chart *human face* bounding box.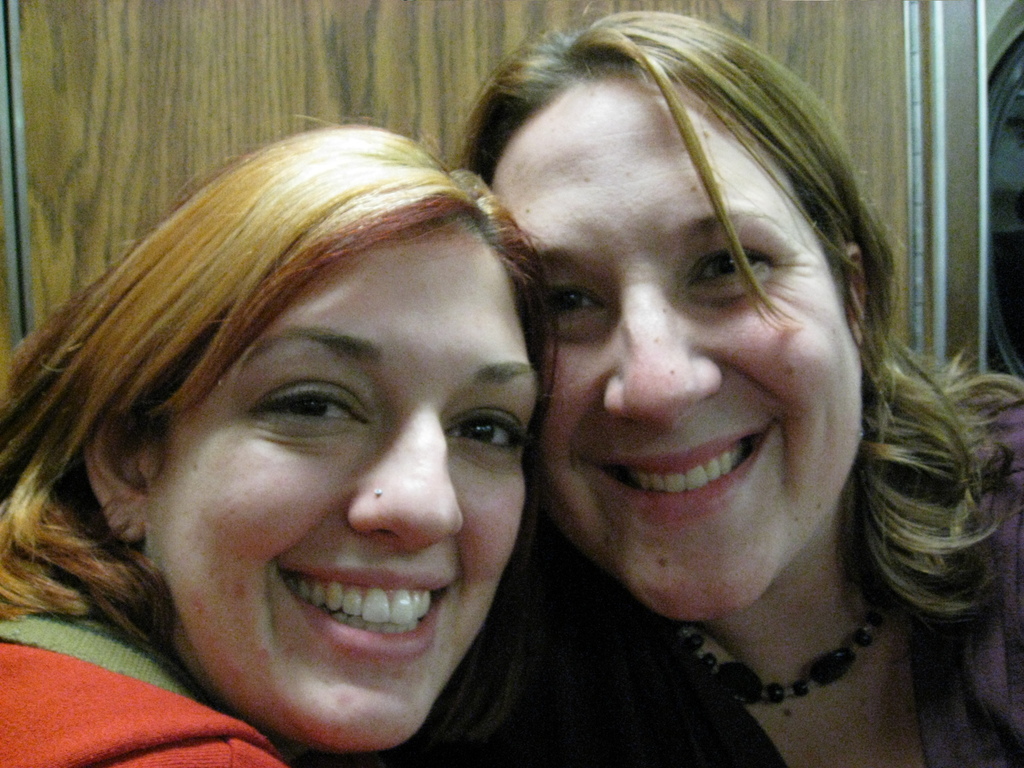
Charted: x1=488, y1=86, x2=860, y2=621.
